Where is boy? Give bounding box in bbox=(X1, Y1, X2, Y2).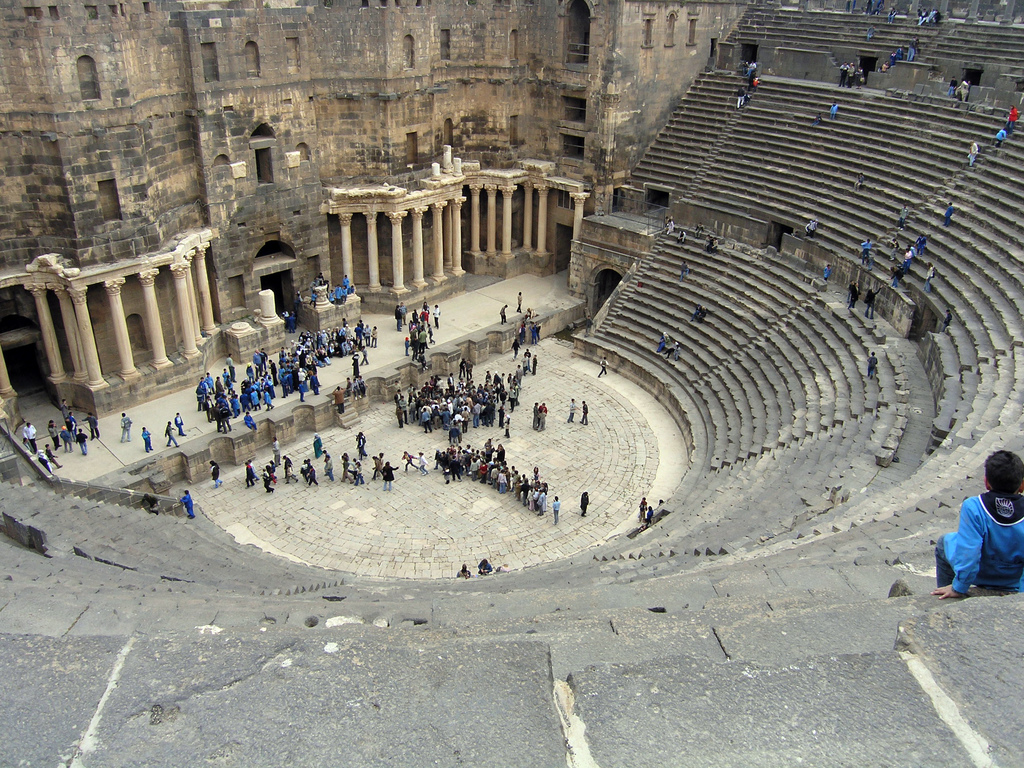
bbox=(461, 360, 464, 376).
